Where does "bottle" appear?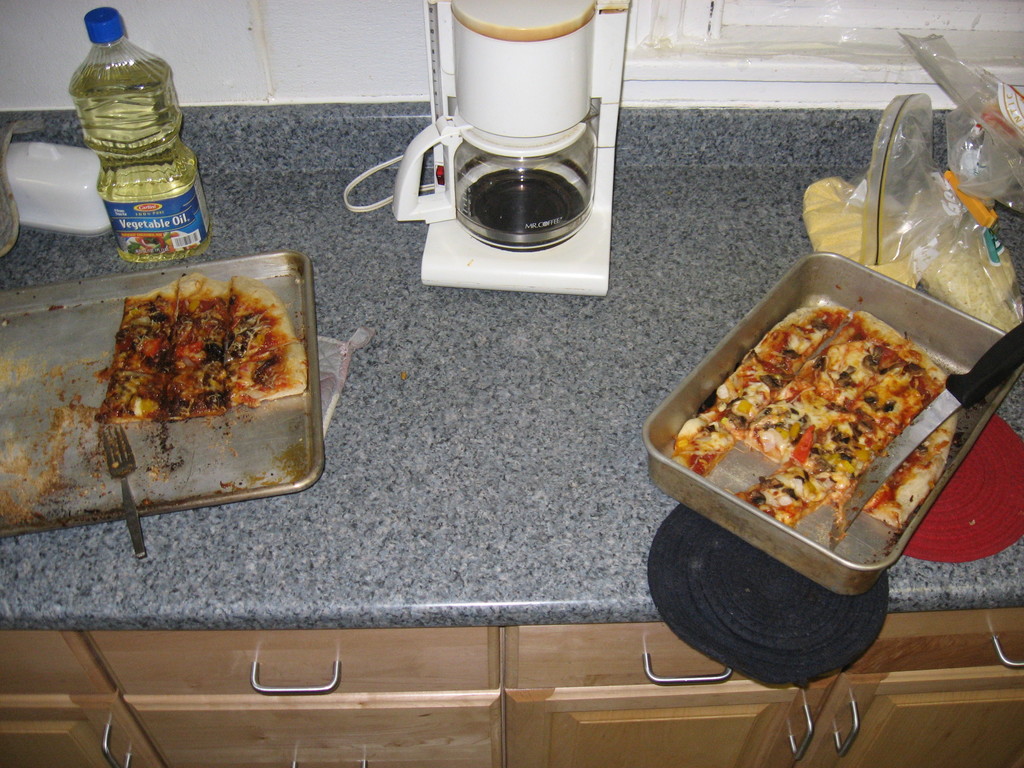
Appears at box=[68, 3, 197, 266].
